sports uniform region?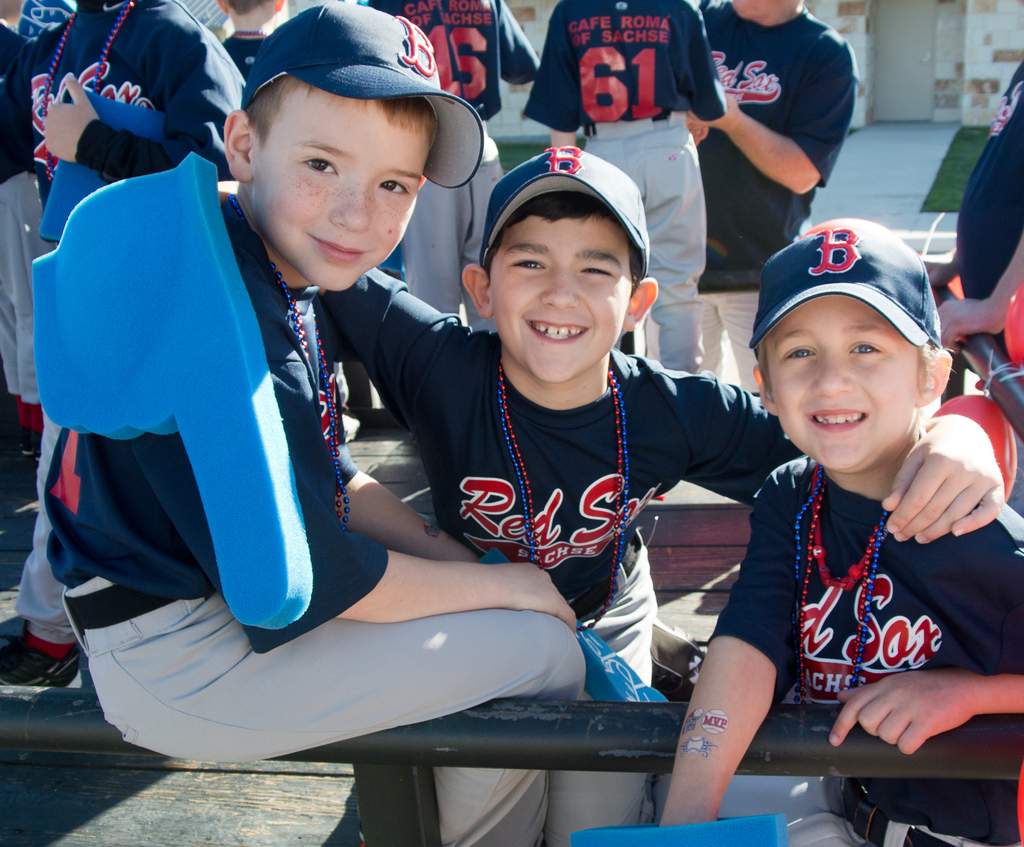
361, 0, 532, 152
